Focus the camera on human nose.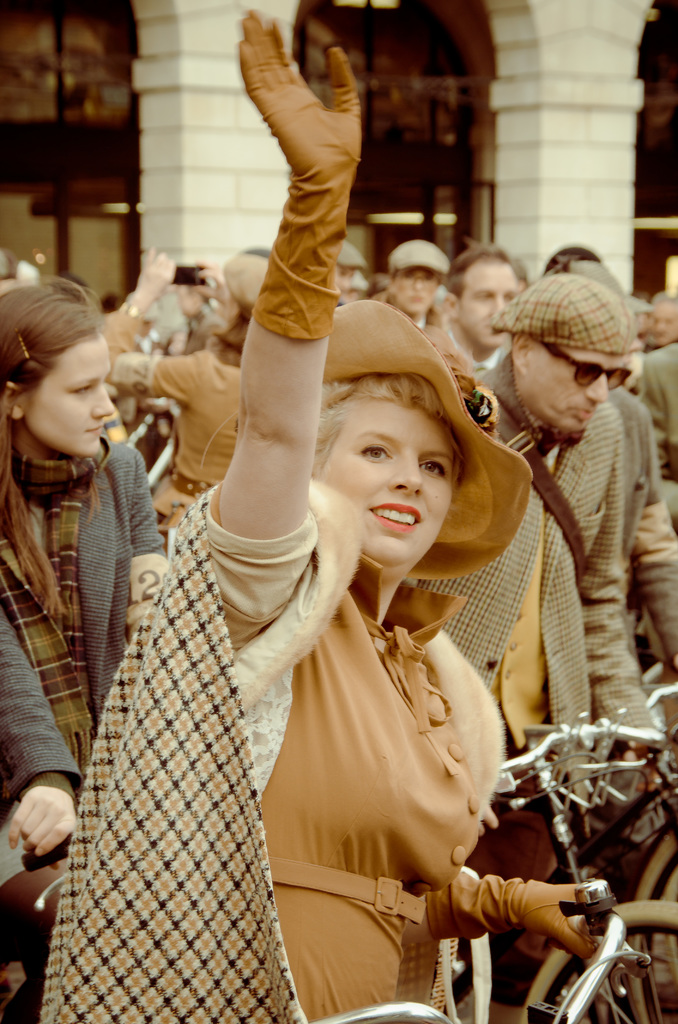
Focus region: <region>580, 370, 611, 403</region>.
